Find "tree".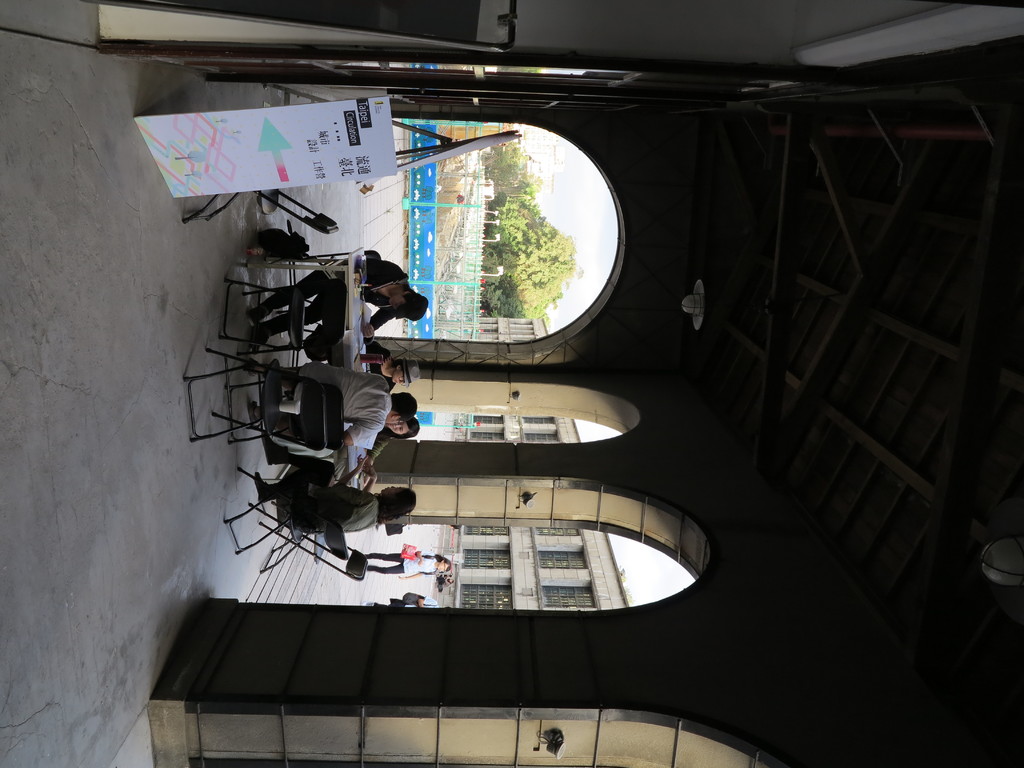
bbox(493, 173, 540, 196).
